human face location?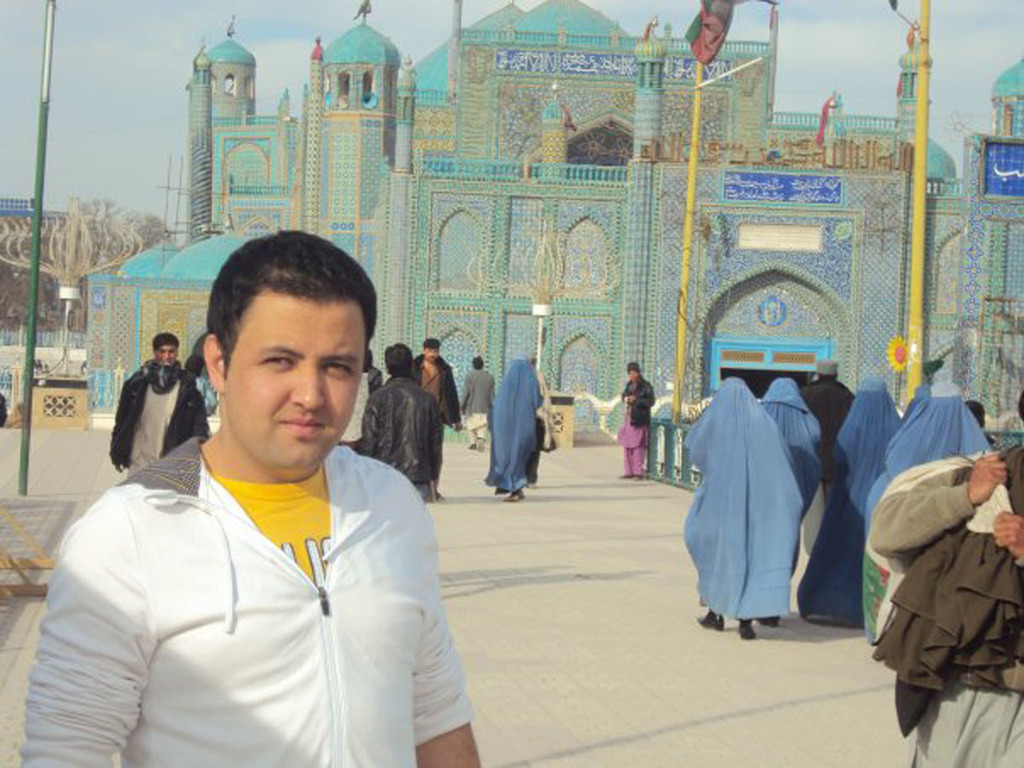
box(157, 345, 178, 366)
